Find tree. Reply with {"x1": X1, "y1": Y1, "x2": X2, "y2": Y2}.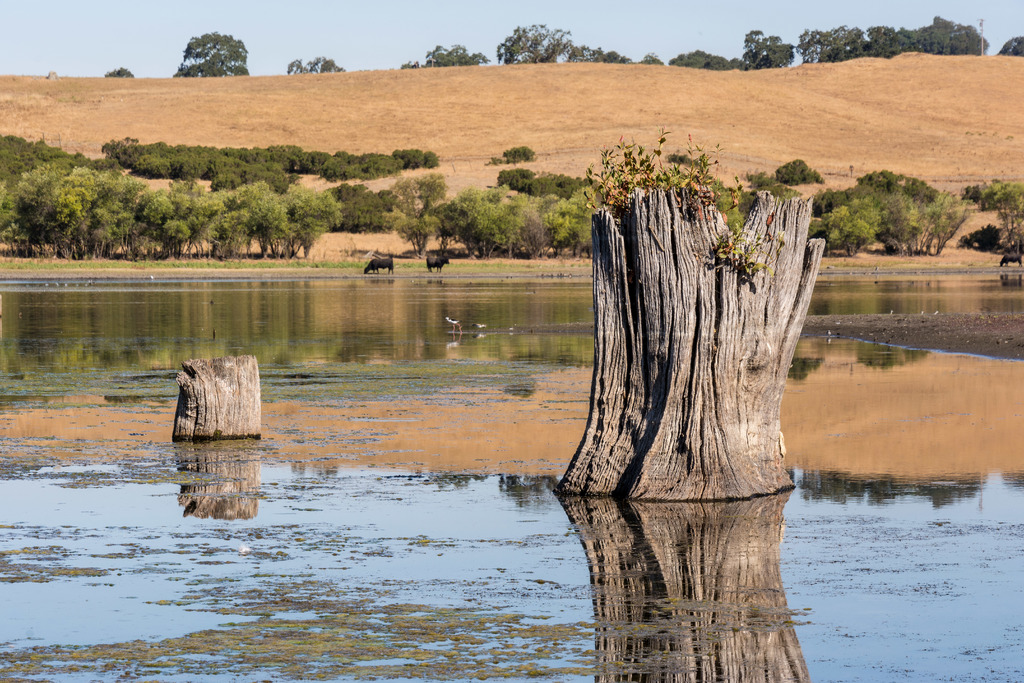
{"x1": 741, "y1": 173, "x2": 803, "y2": 201}.
